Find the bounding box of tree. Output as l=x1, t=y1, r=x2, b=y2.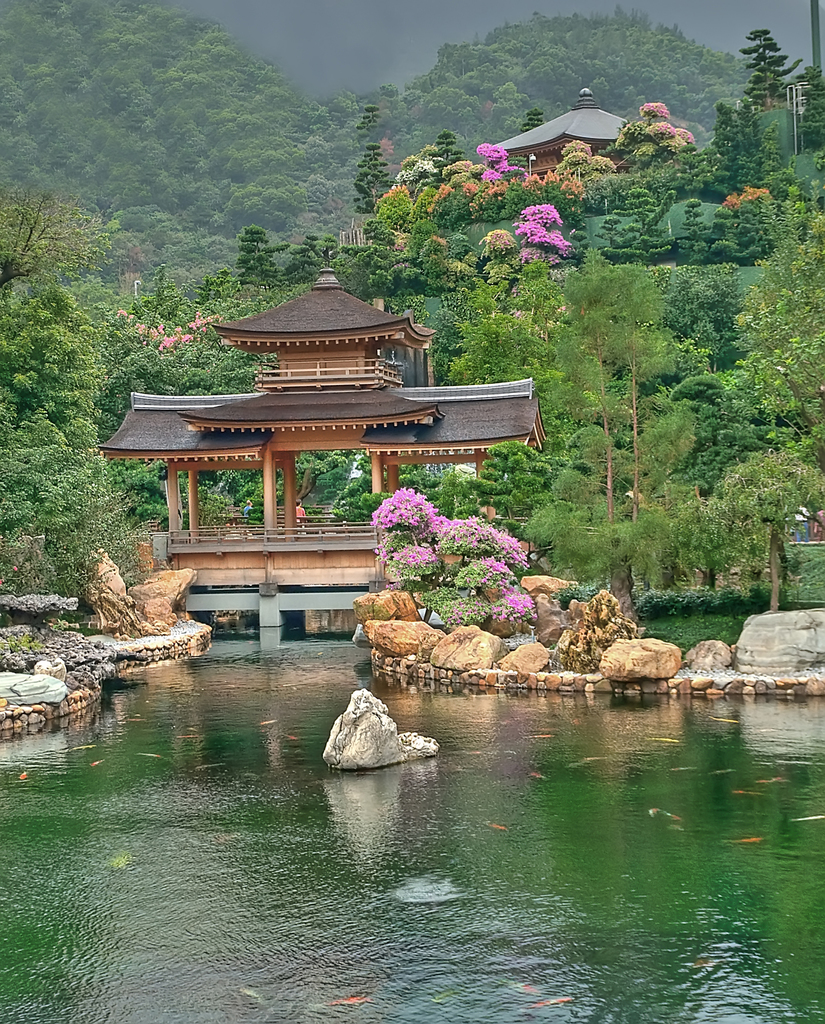
l=590, t=156, r=623, b=179.
